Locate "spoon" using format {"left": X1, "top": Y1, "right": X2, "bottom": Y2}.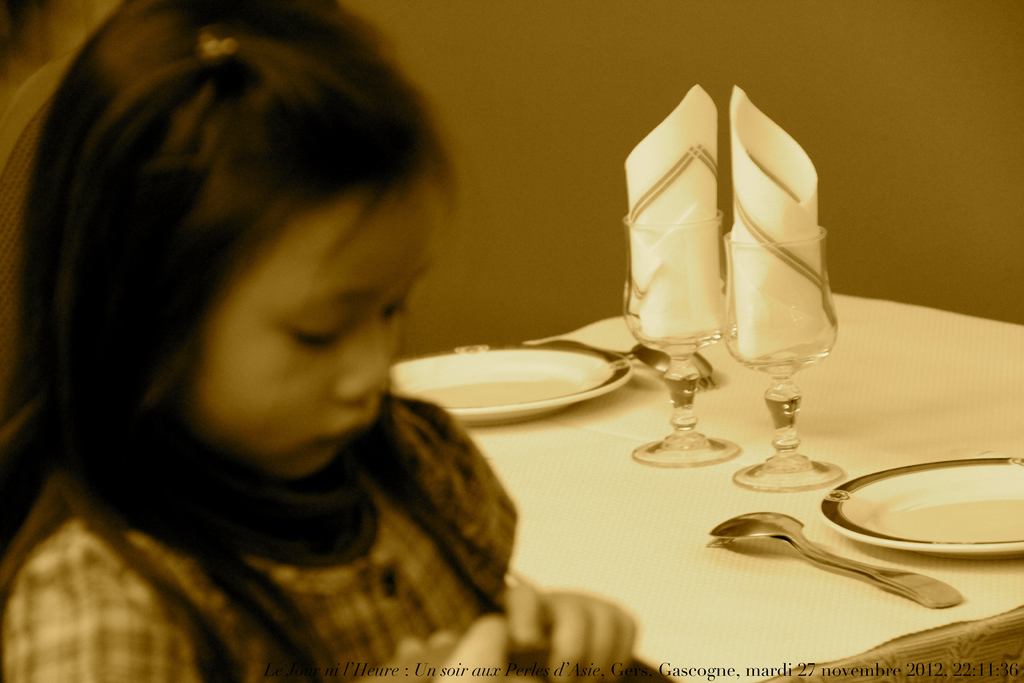
{"left": 708, "top": 512, "right": 964, "bottom": 607}.
